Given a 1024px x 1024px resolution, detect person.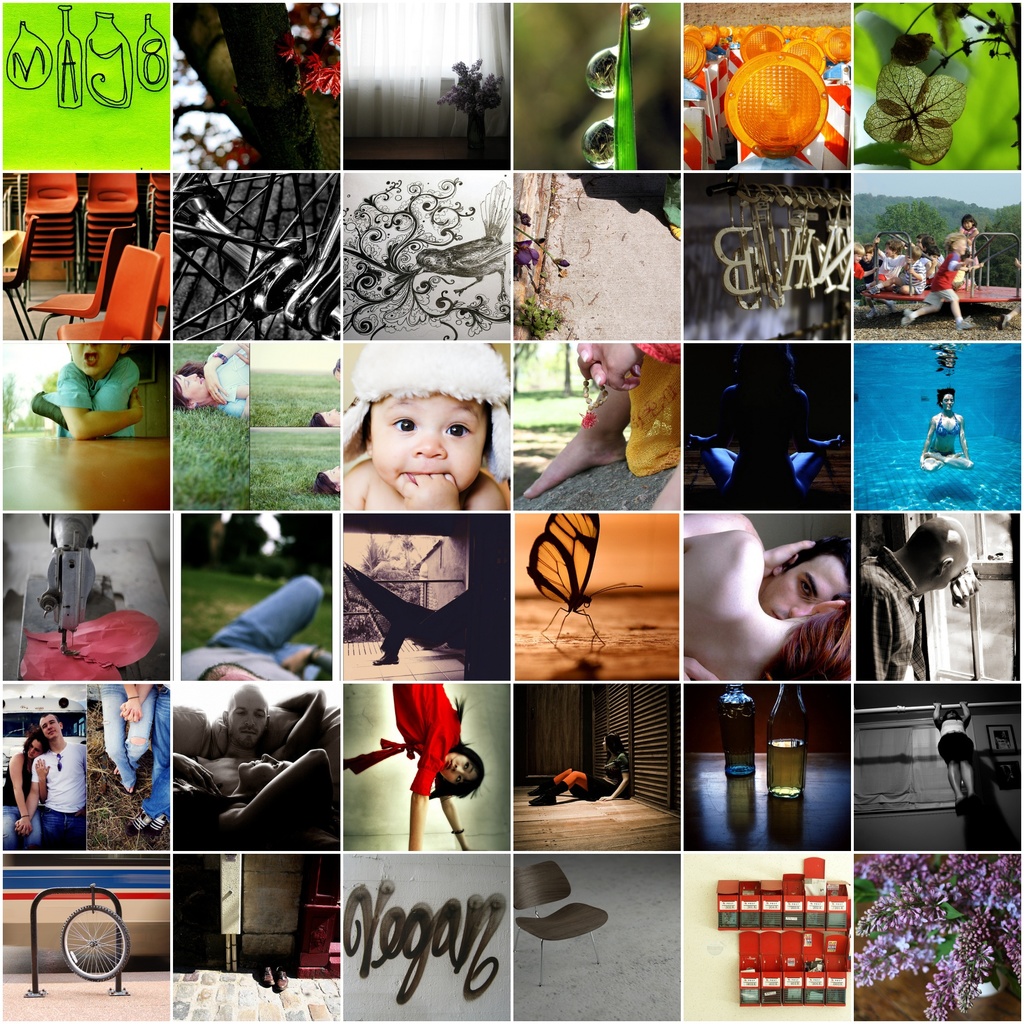
BBox(3, 724, 48, 856).
